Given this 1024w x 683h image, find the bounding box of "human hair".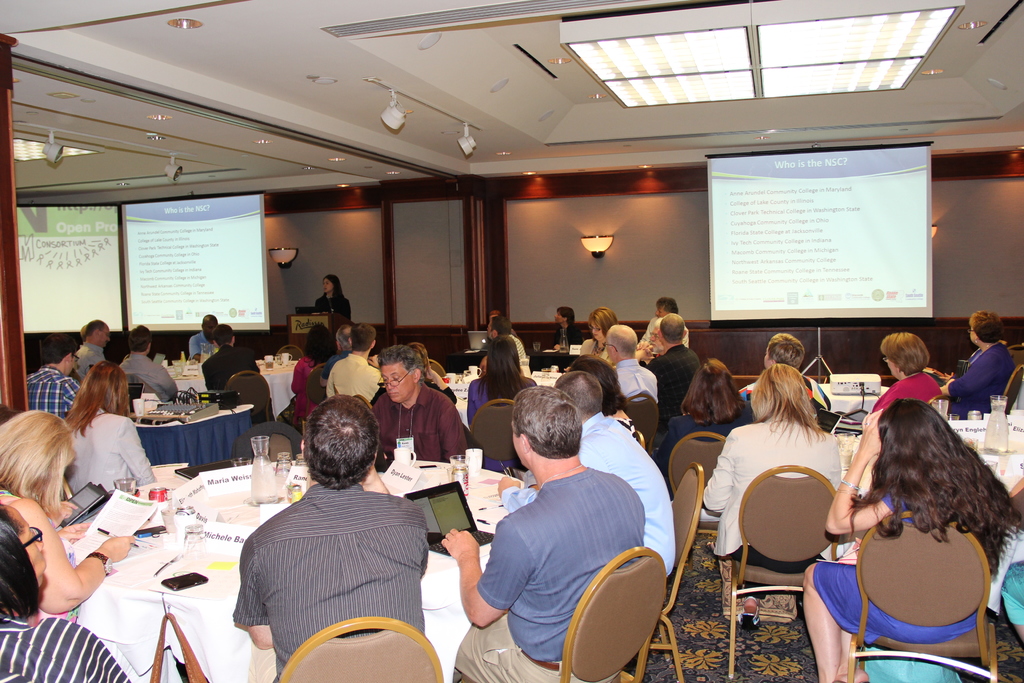
box=[291, 406, 369, 507].
